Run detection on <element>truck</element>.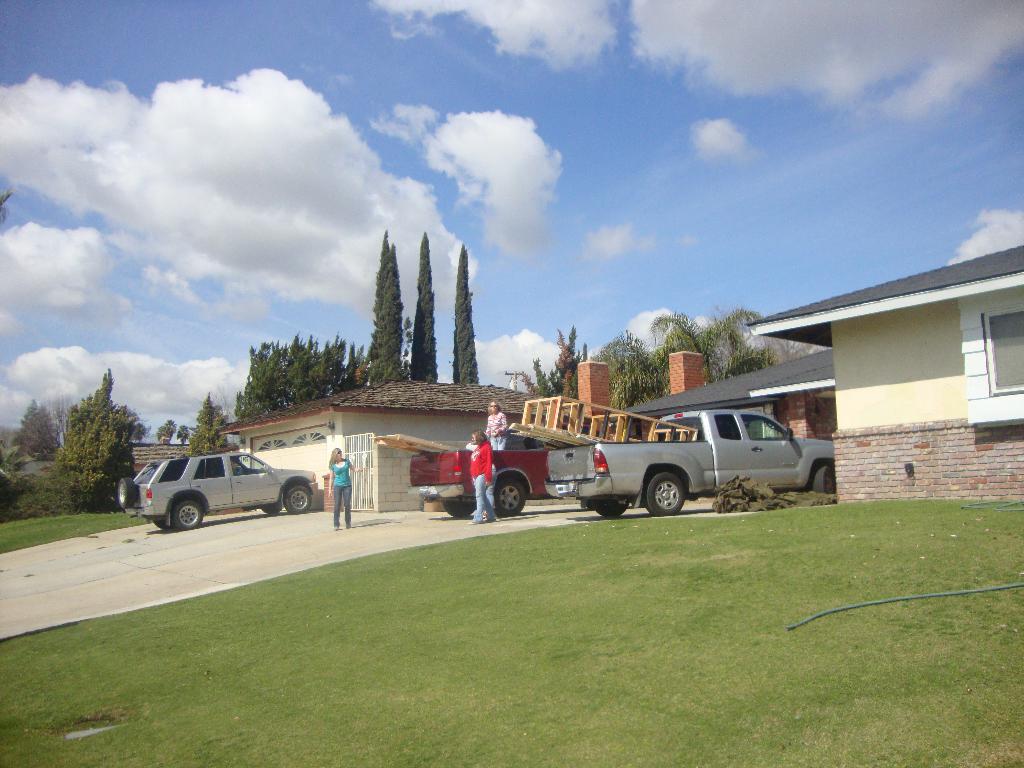
Result: left=541, top=408, right=834, bottom=522.
